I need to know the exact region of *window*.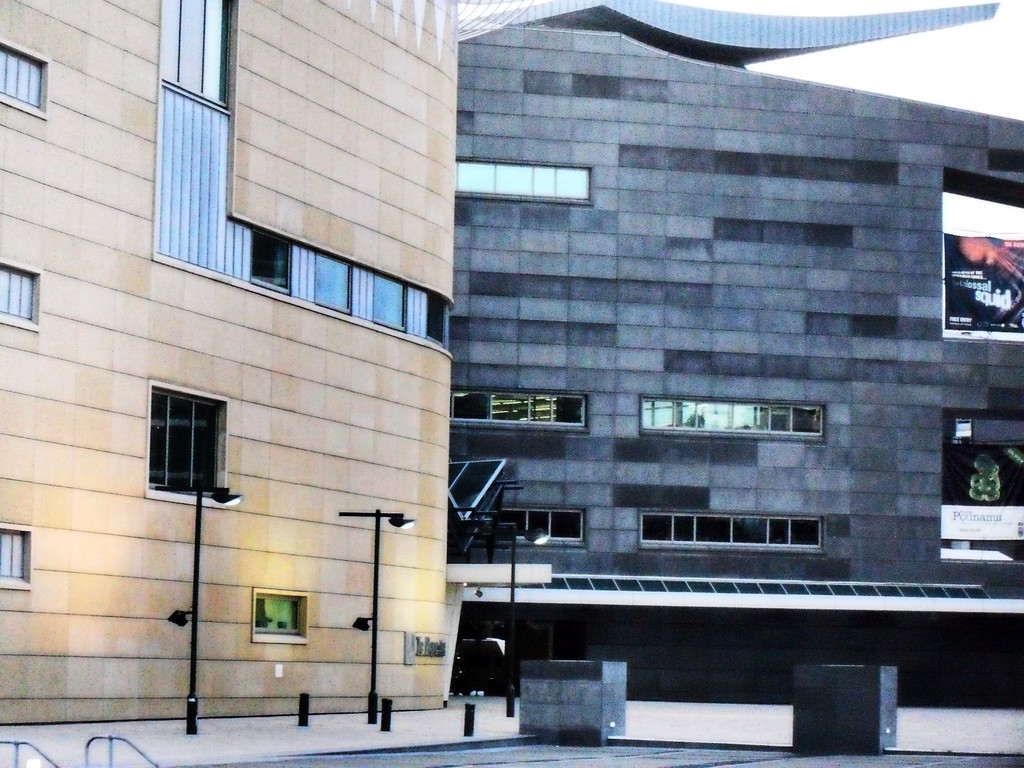
Region: locate(448, 388, 583, 430).
